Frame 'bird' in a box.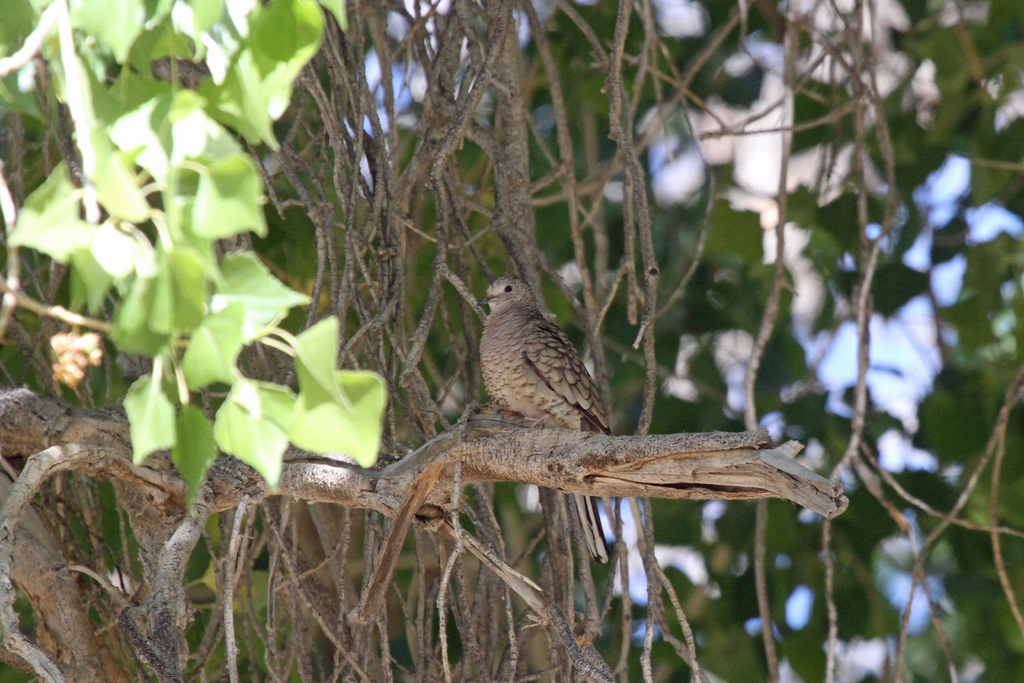
<box>473,279,609,568</box>.
